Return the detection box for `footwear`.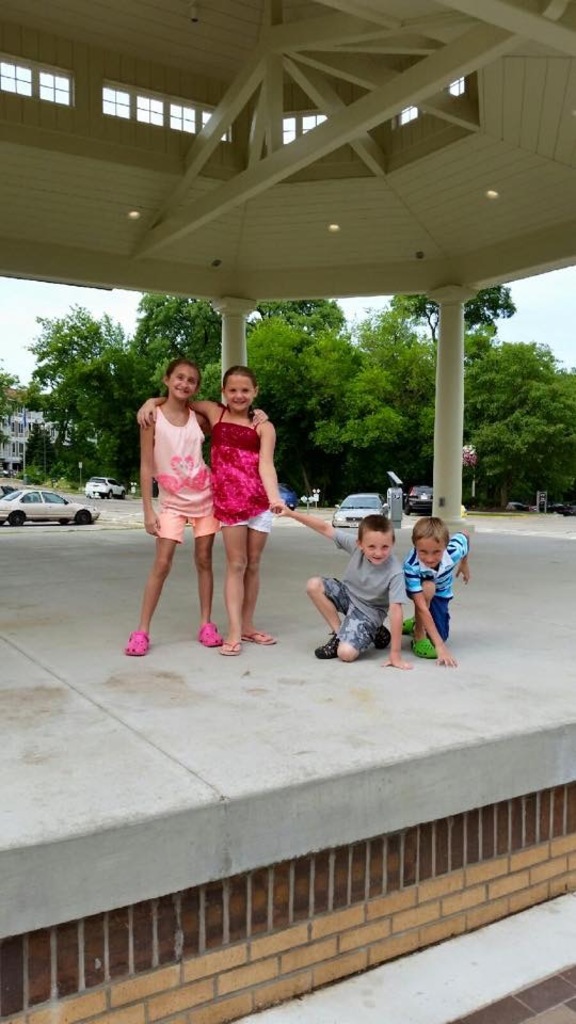
bbox=[372, 631, 390, 653].
